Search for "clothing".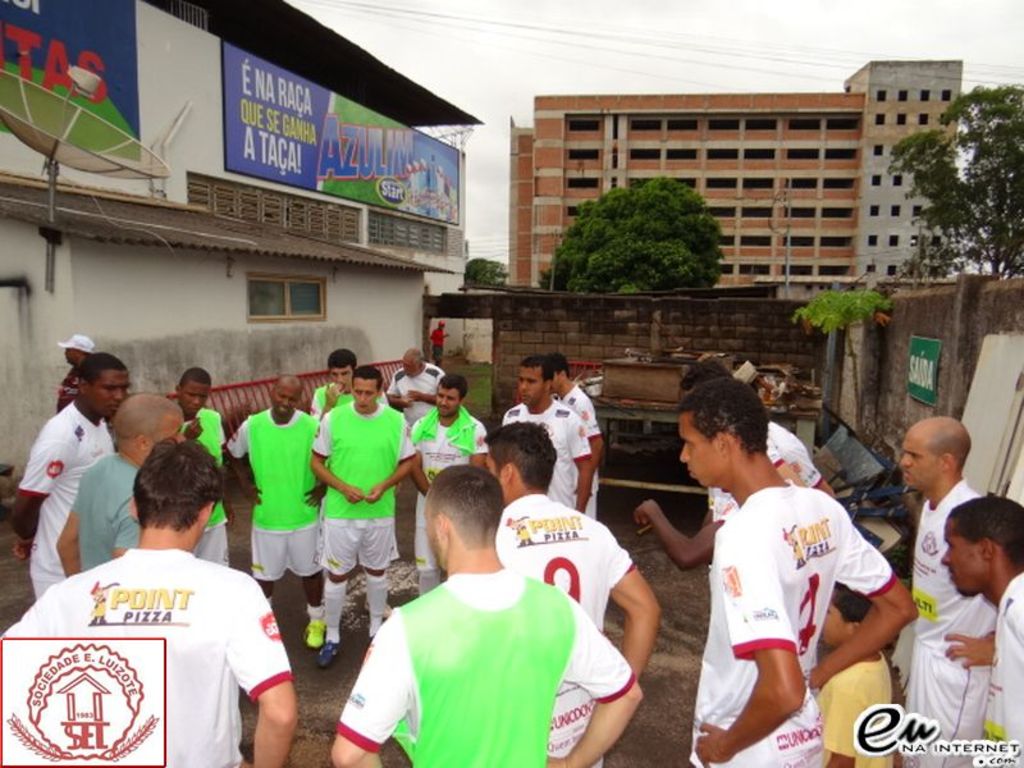
Found at locate(27, 535, 284, 760).
